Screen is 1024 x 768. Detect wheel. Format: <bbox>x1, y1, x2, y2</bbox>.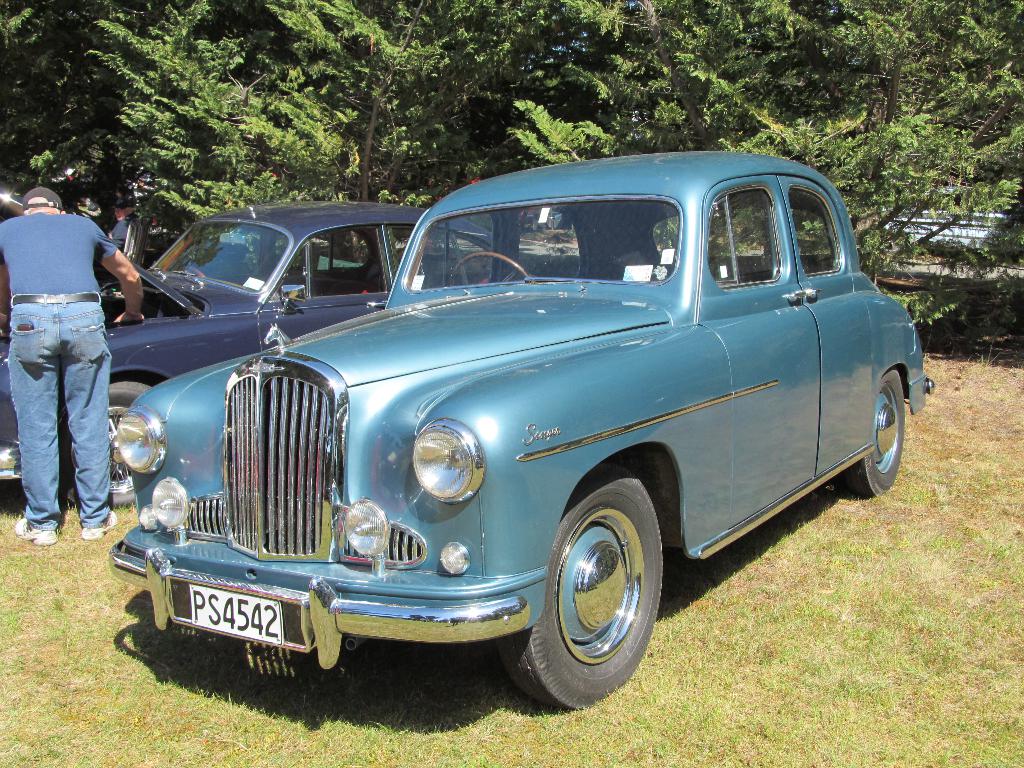
<bbox>837, 372, 906, 497</bbox>.
